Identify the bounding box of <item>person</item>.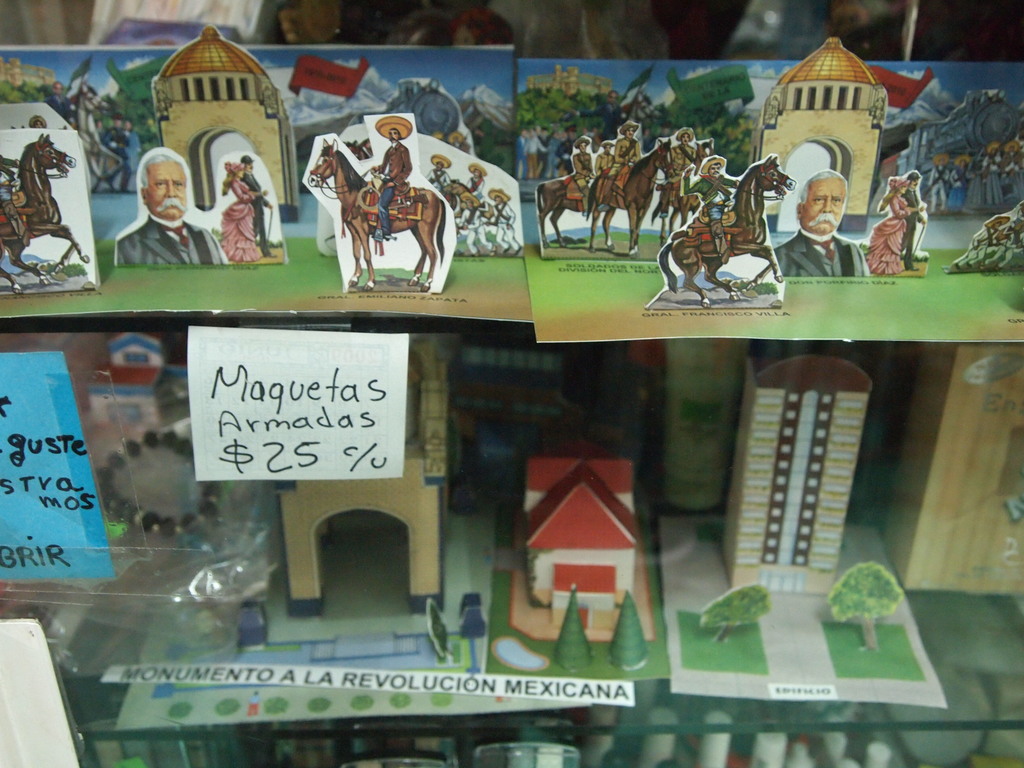
(left=118, top=119, right=142, bottom=190).
